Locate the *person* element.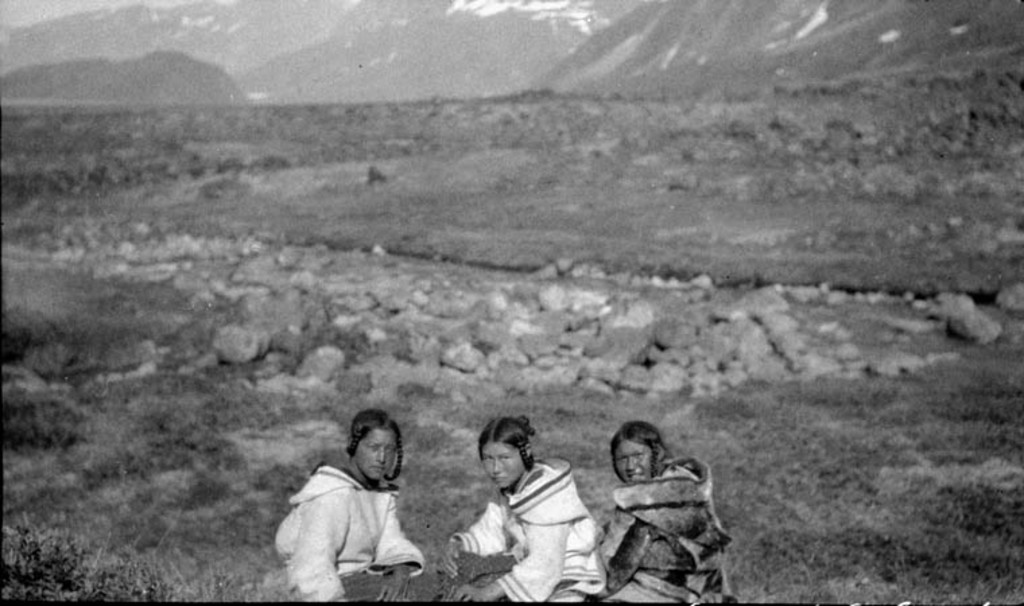
Element bbox: pyautogui.locateOnScreen(437, 411, 594, 605).
